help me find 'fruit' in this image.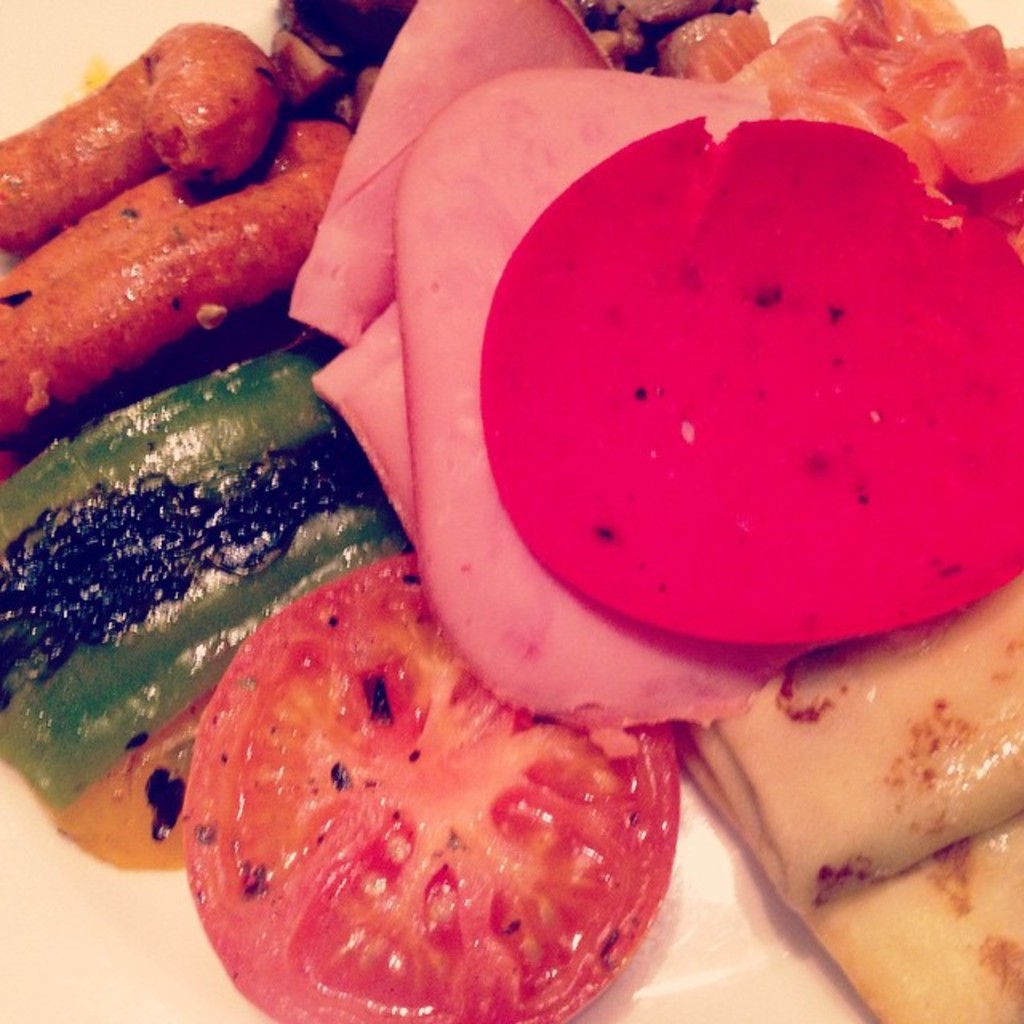
Found it: 179, 549, 678, 1022.
